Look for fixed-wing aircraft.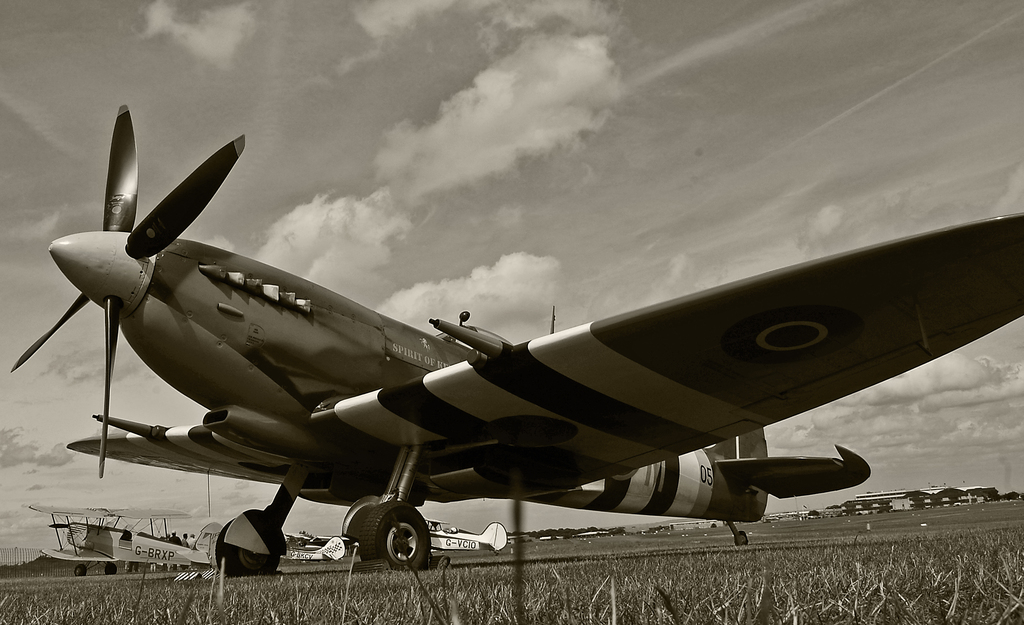
Found: bbox=[279, 539, 342, 570].
